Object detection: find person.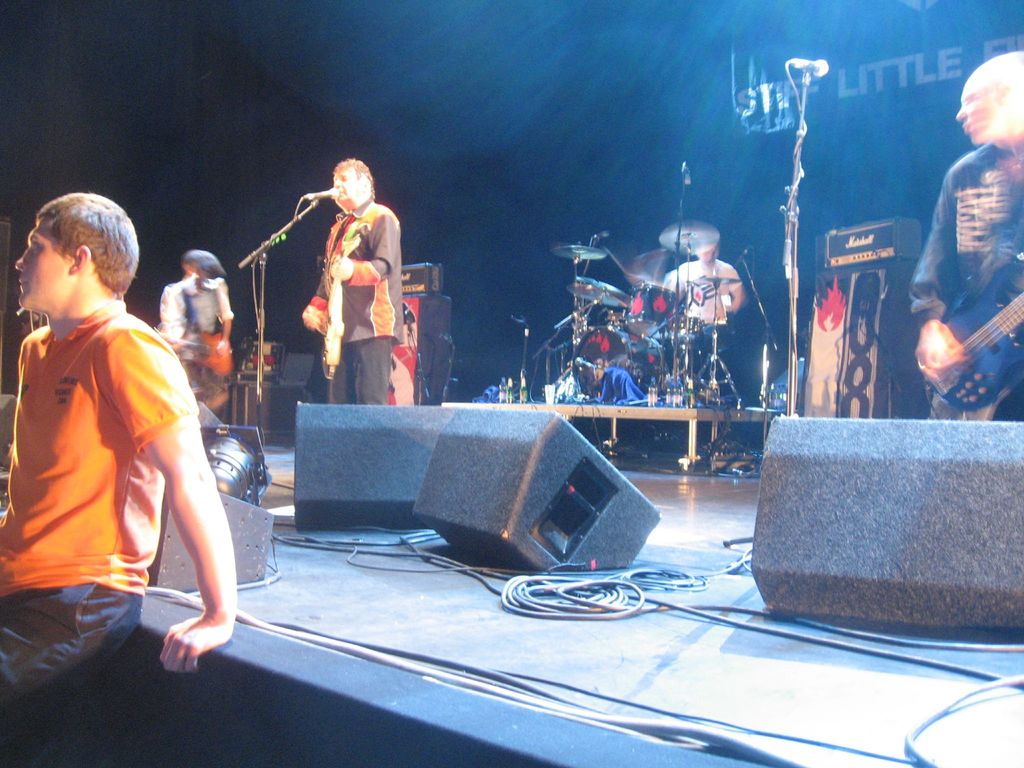
(x1=157, y1=248, x2=239, y2=419).
